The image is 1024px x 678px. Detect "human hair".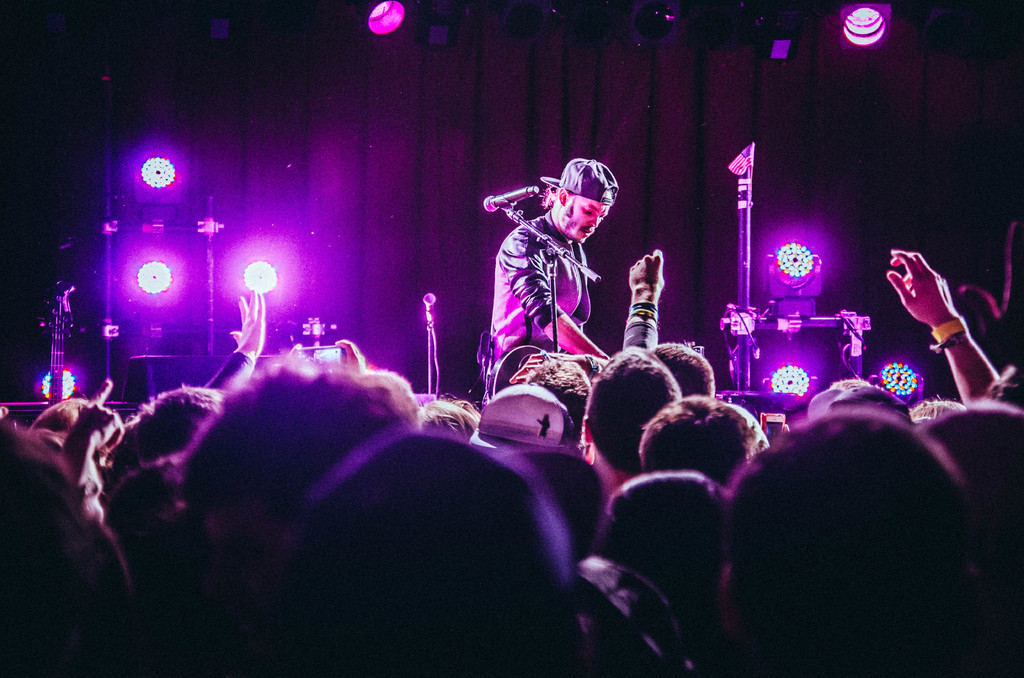
Detection: [left=543, top=190, right=575, bottom=222].
